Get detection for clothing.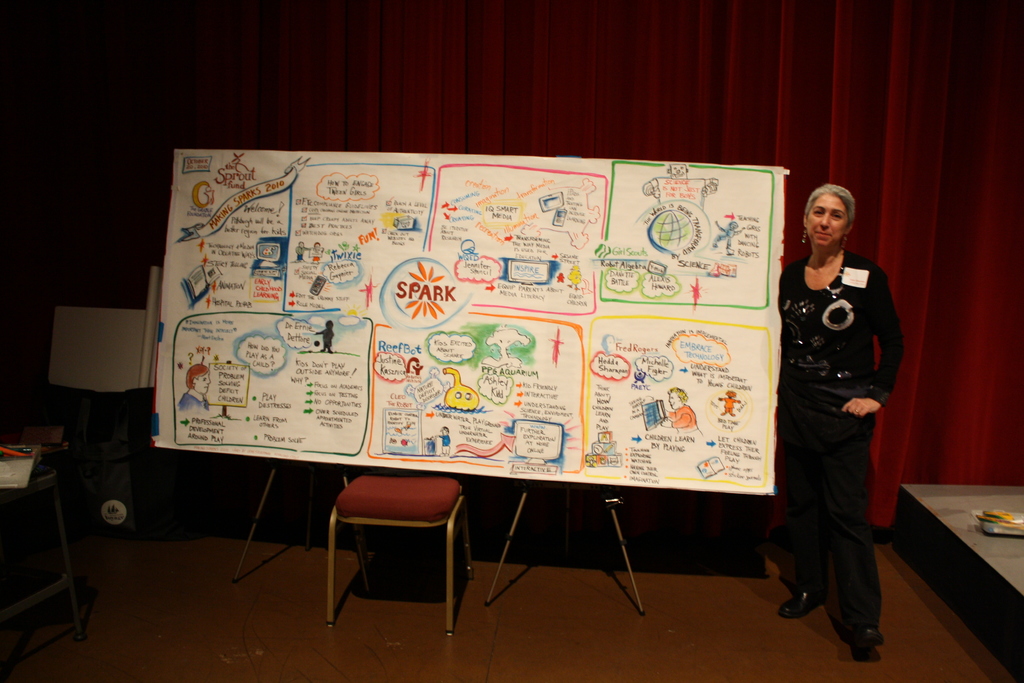
Detection: {"x1": 296, "y1": 245, "x2": 311, "y2": 259}.
